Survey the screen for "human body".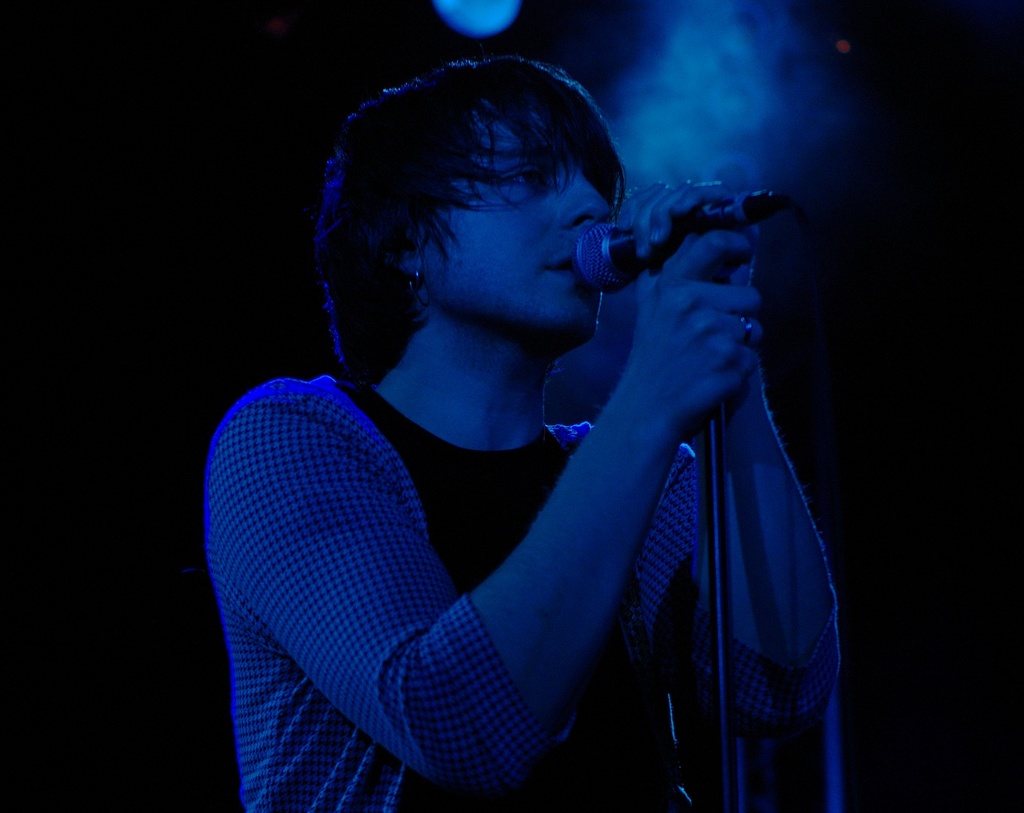
Survey found: x1=204, y1=84, x2=856, y2=809.
